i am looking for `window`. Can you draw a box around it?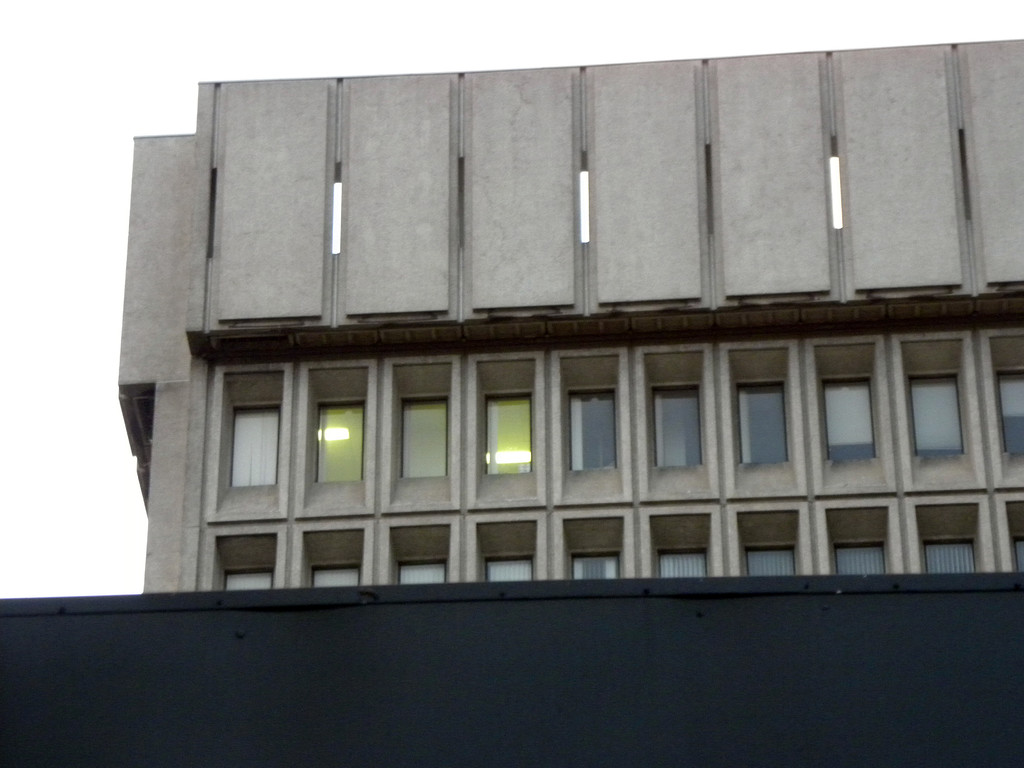
Sure, the bounding box is bbox(916, 528, 984, 577).
